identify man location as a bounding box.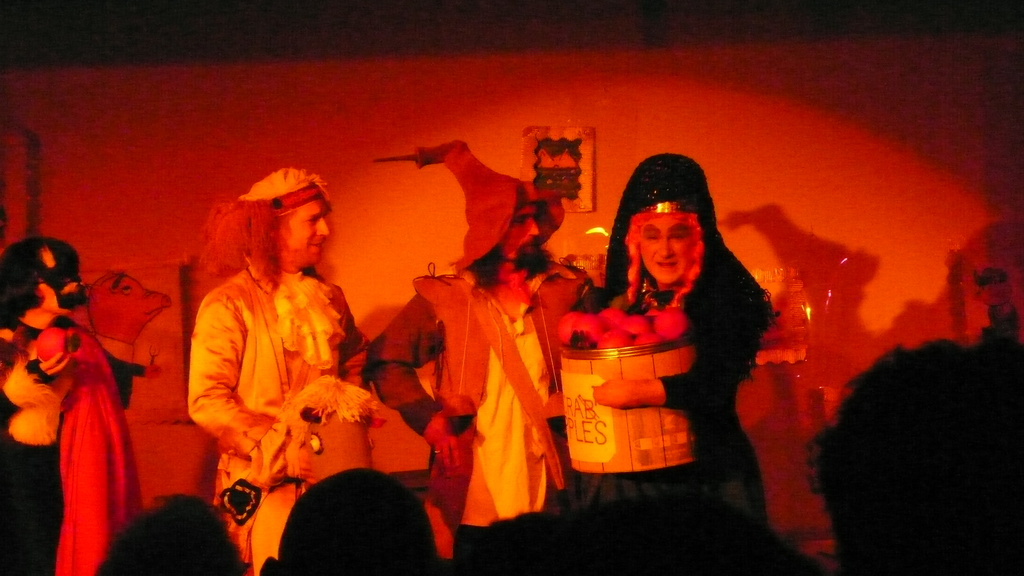
bbox=[367, 137, 600, 528].
